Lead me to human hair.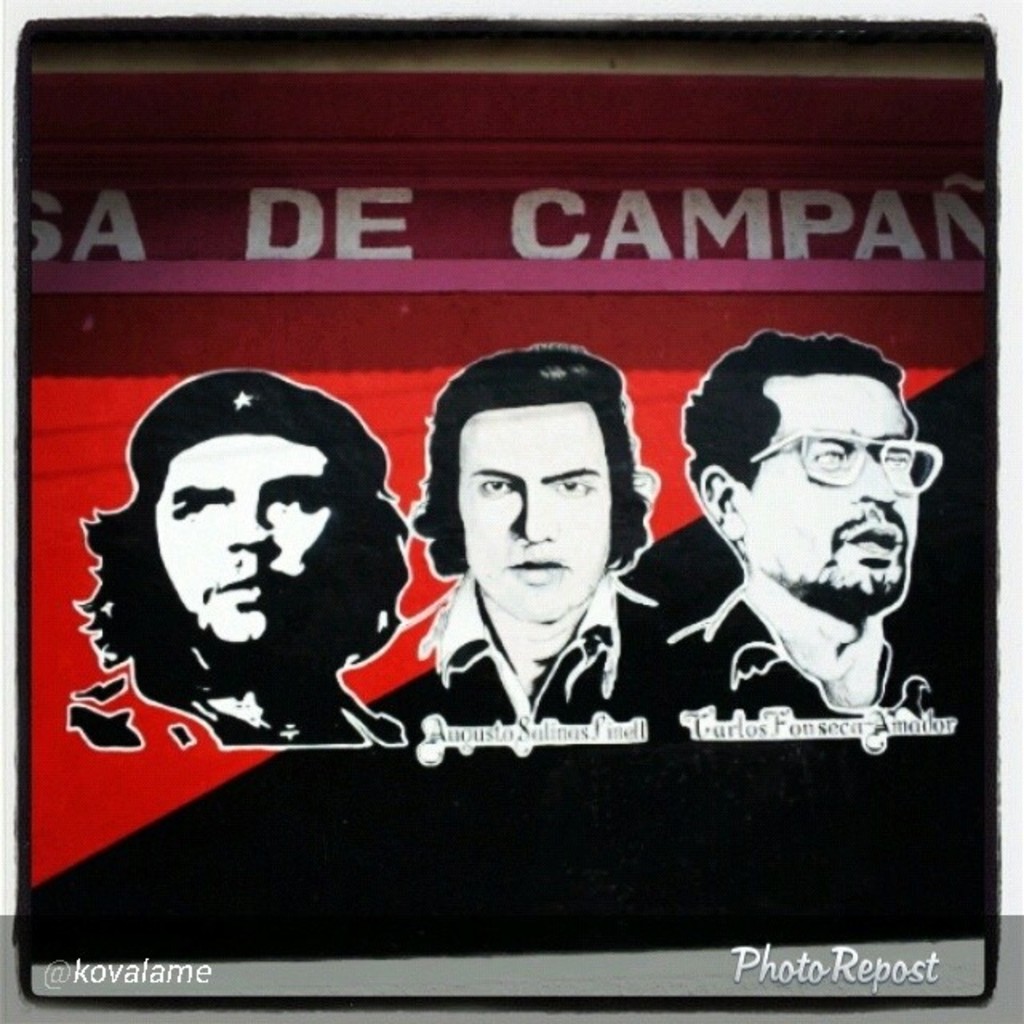
Lead to crop(408, 338, 651, 582).
